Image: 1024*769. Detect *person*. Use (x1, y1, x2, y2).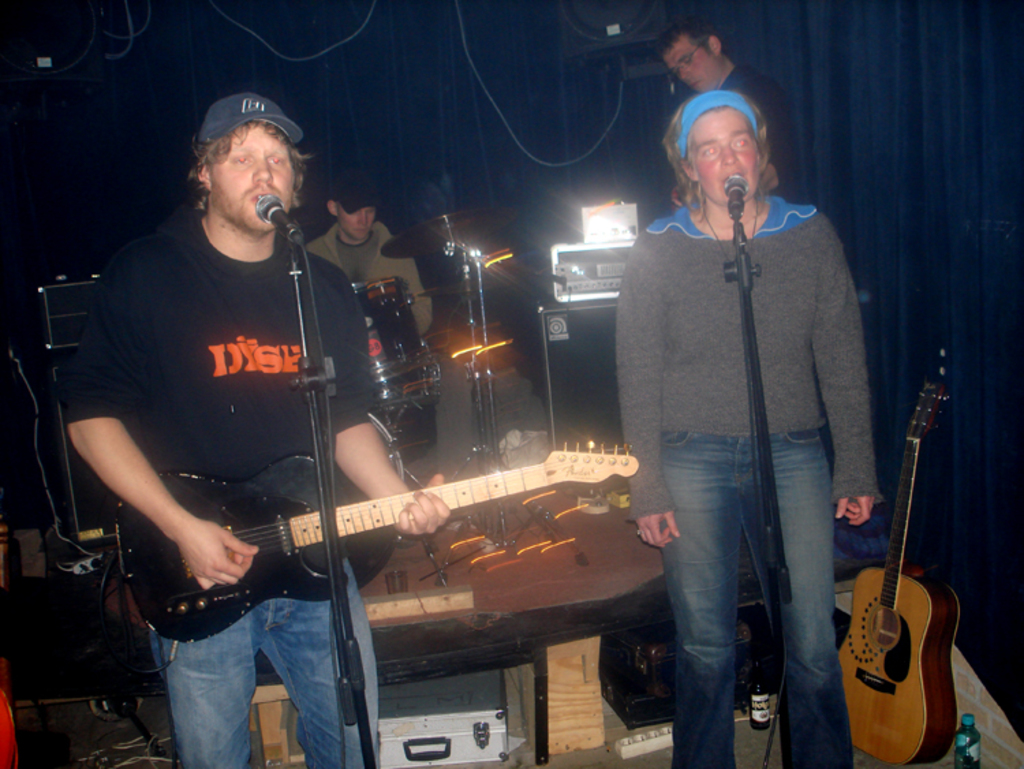
(653, 19, 810, 198).
